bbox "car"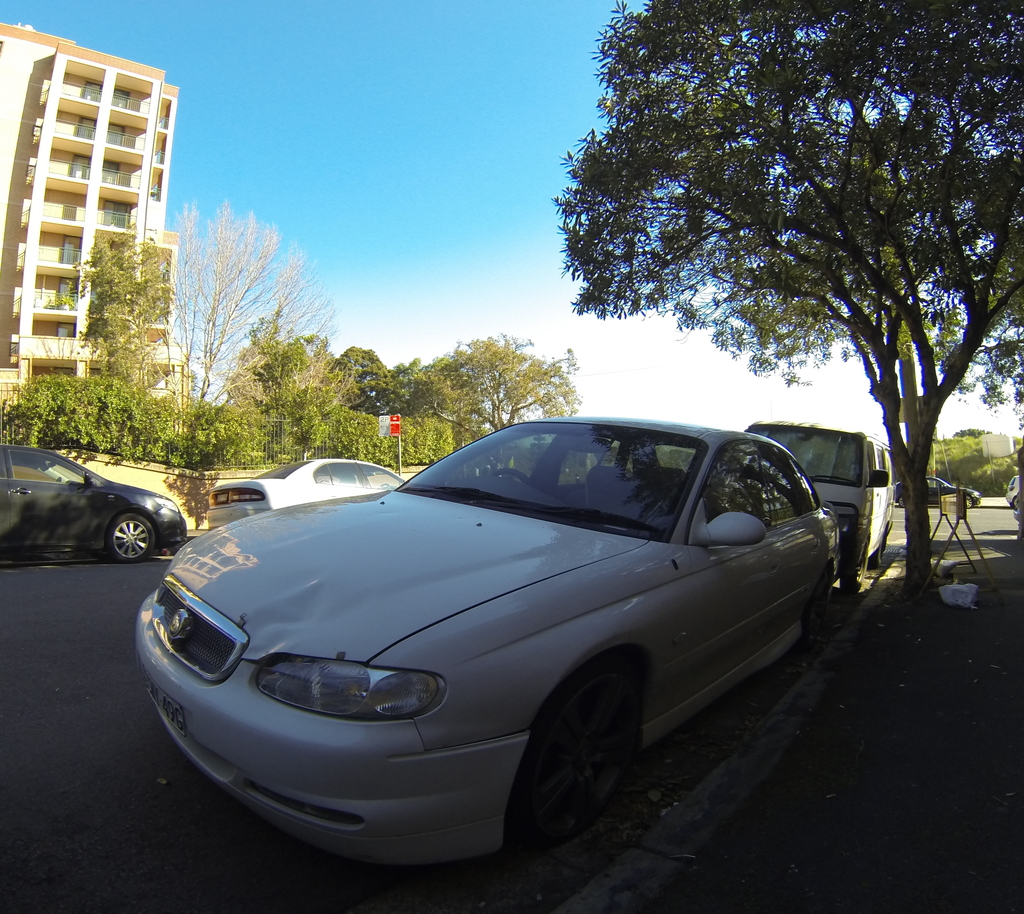
(894, 474, 984, 506)
